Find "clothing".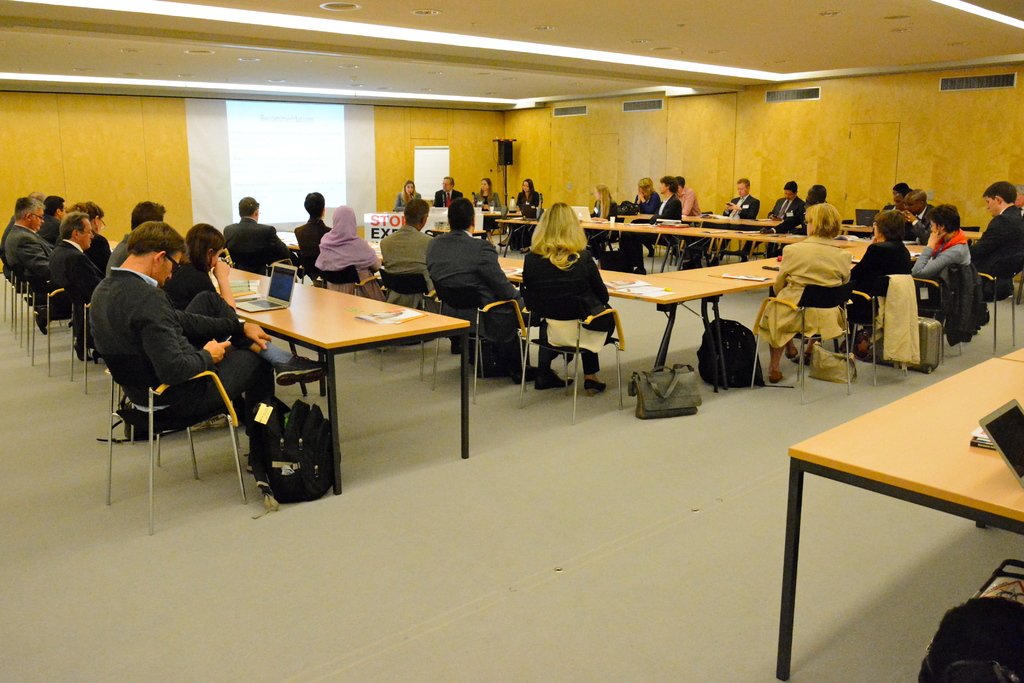
975,198,1023,323.
